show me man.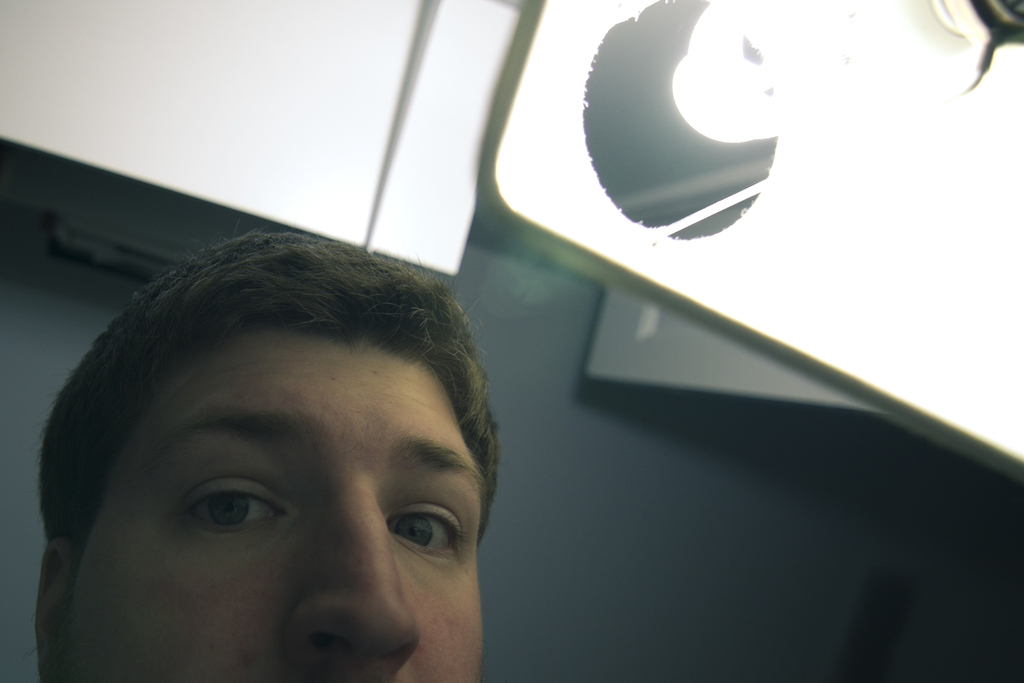
man is here: {"left": 34, "top": 229, "right": 512, "bottom": 682}.
